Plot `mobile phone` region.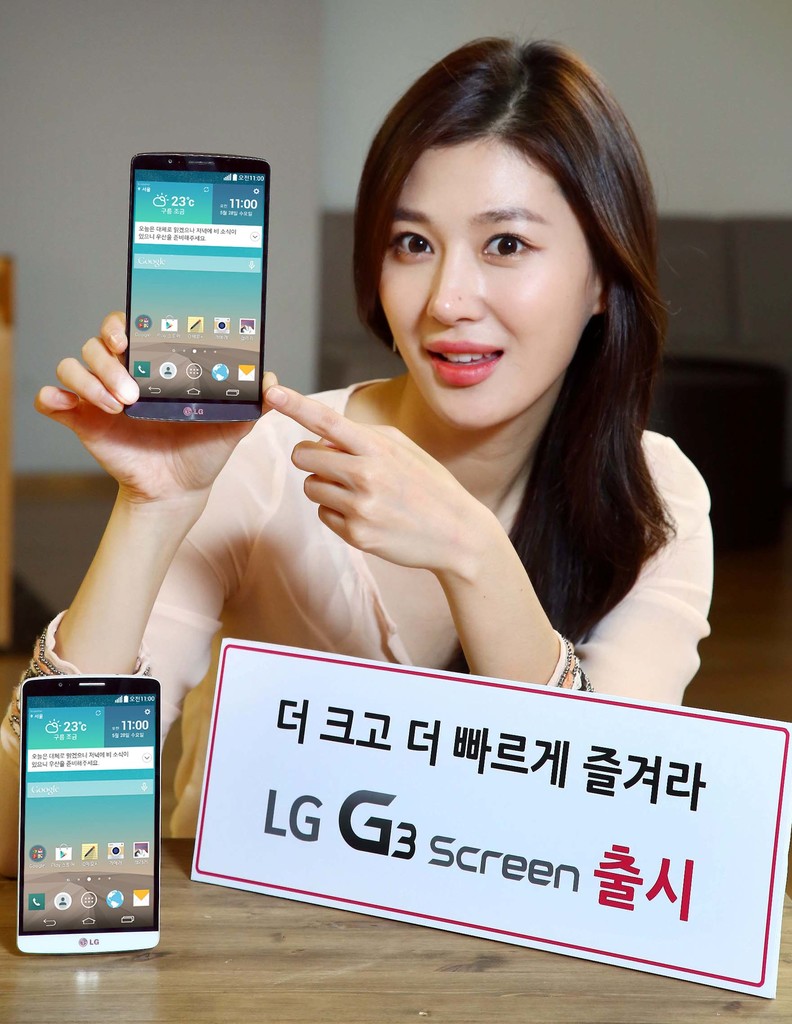
Plotted at l=127, t=147, r=273, b=422.
